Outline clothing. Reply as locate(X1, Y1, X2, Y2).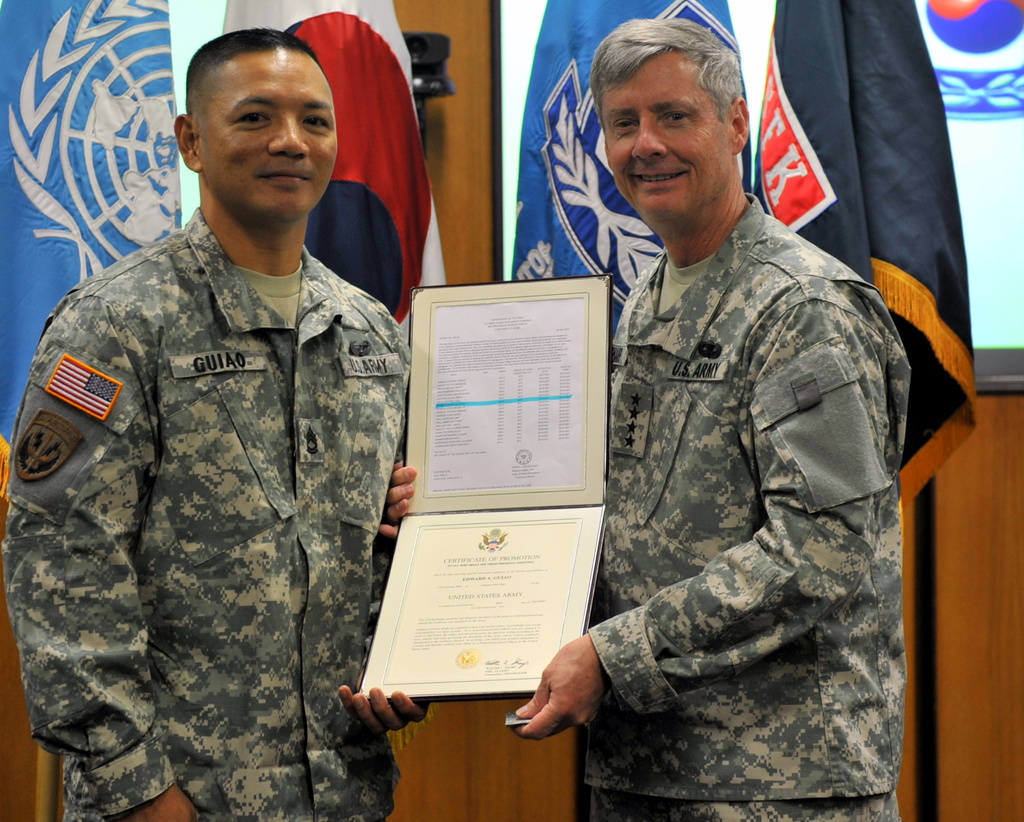
locate(574, 185, 916, 821).
